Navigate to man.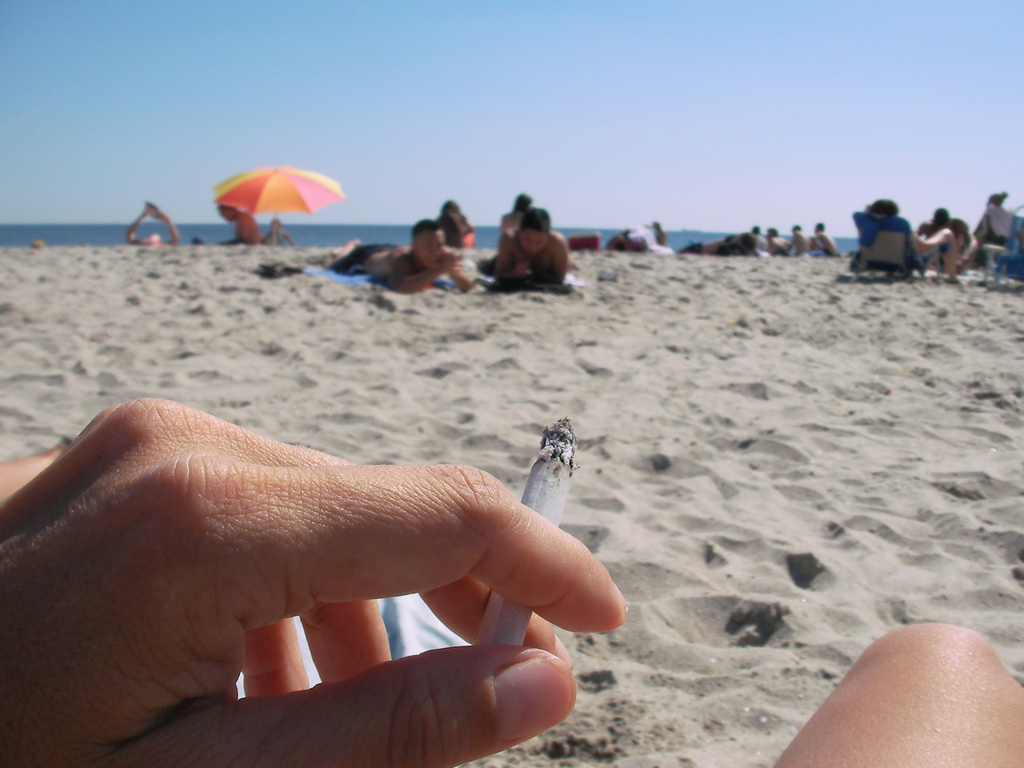
Navigation target: [x1=915, y1=207, x2=972, y2=255].
